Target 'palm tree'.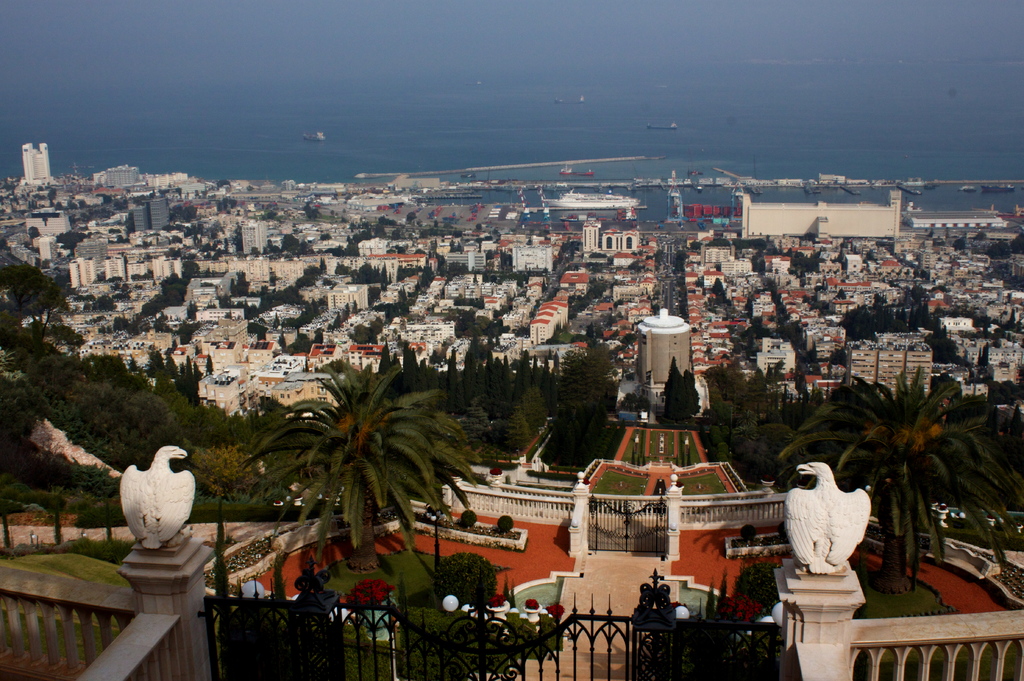
Target region: 244:376:450:581.
